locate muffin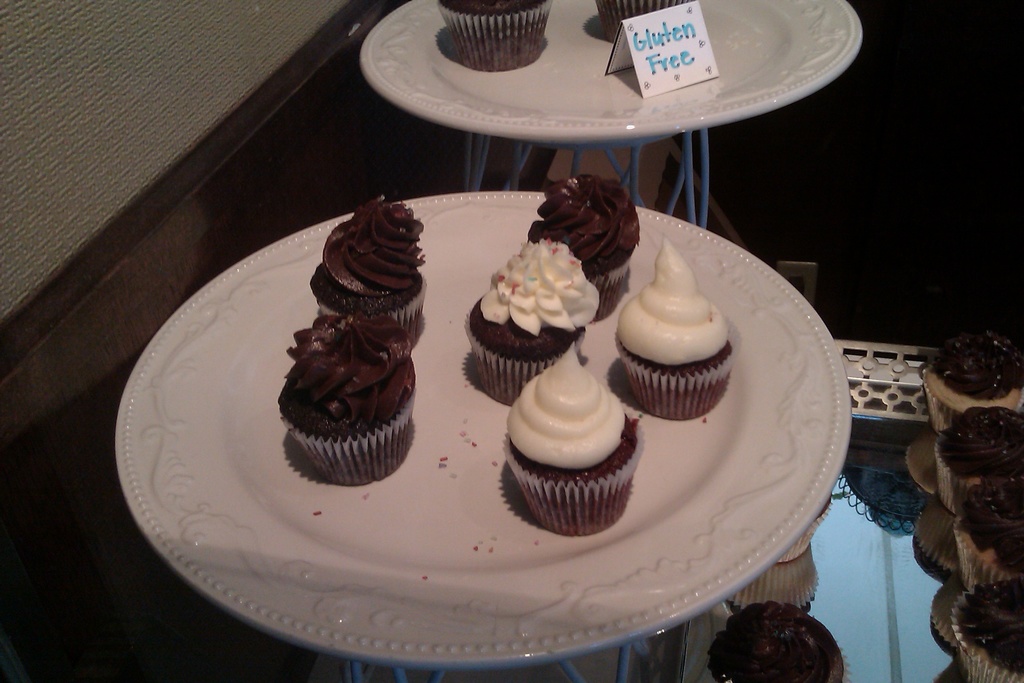
{"x1": 309, "y1": 190, "x2": 435, "y2": 338}
